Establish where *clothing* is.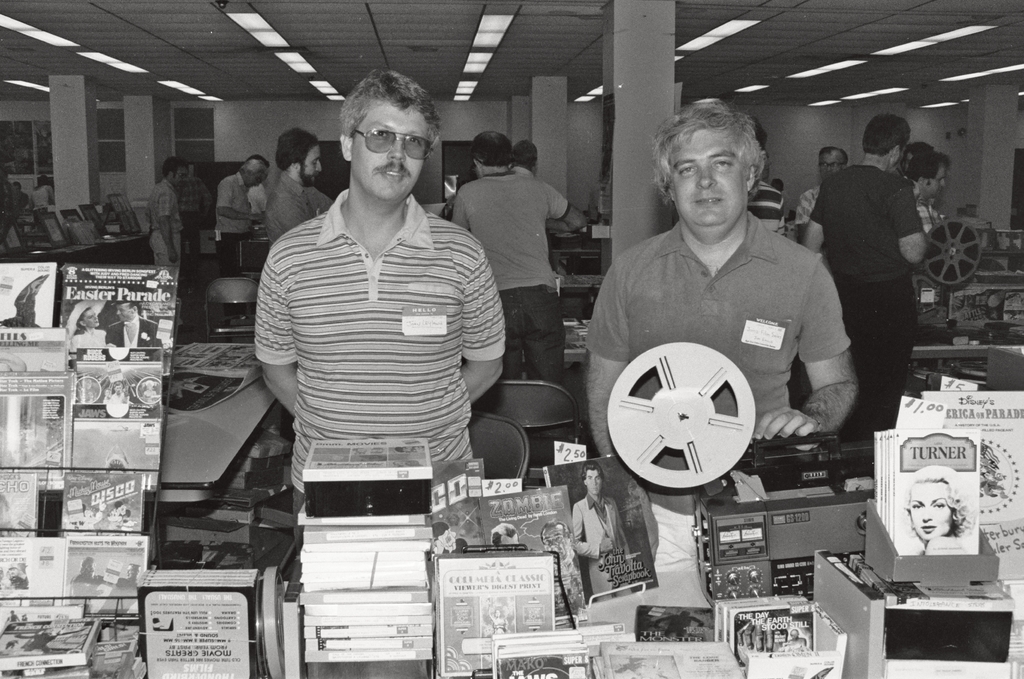
Established at x1=749 y1=180 x2=784 y2=234.
